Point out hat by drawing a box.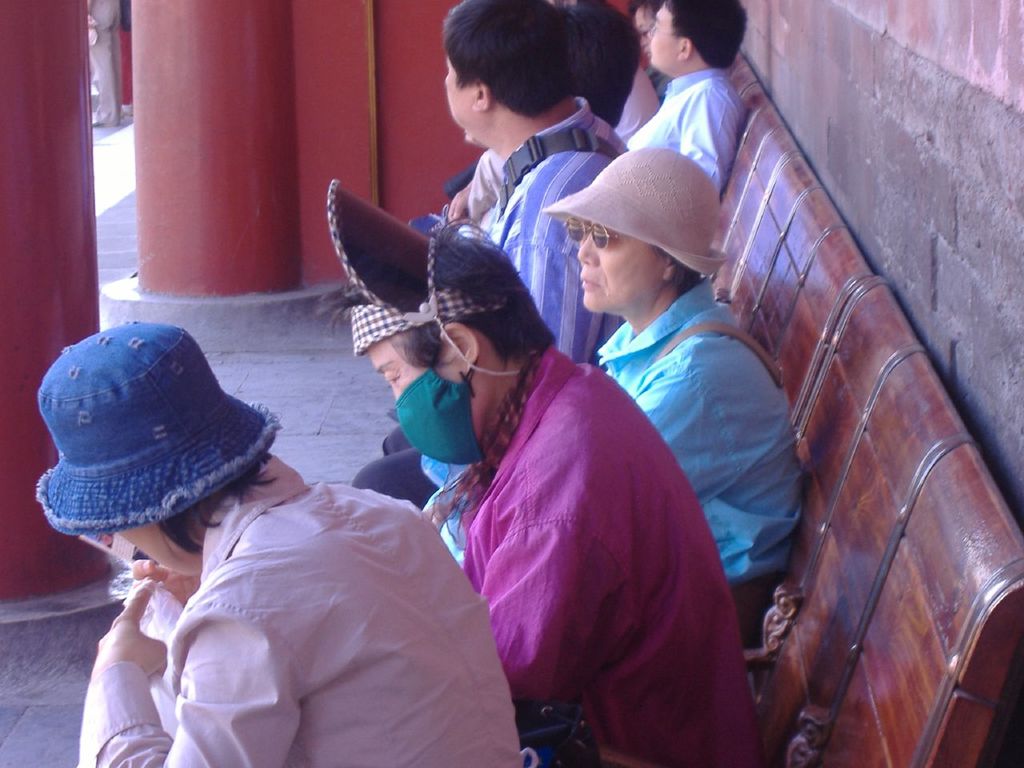
<box>543,144,730,280</box>.
